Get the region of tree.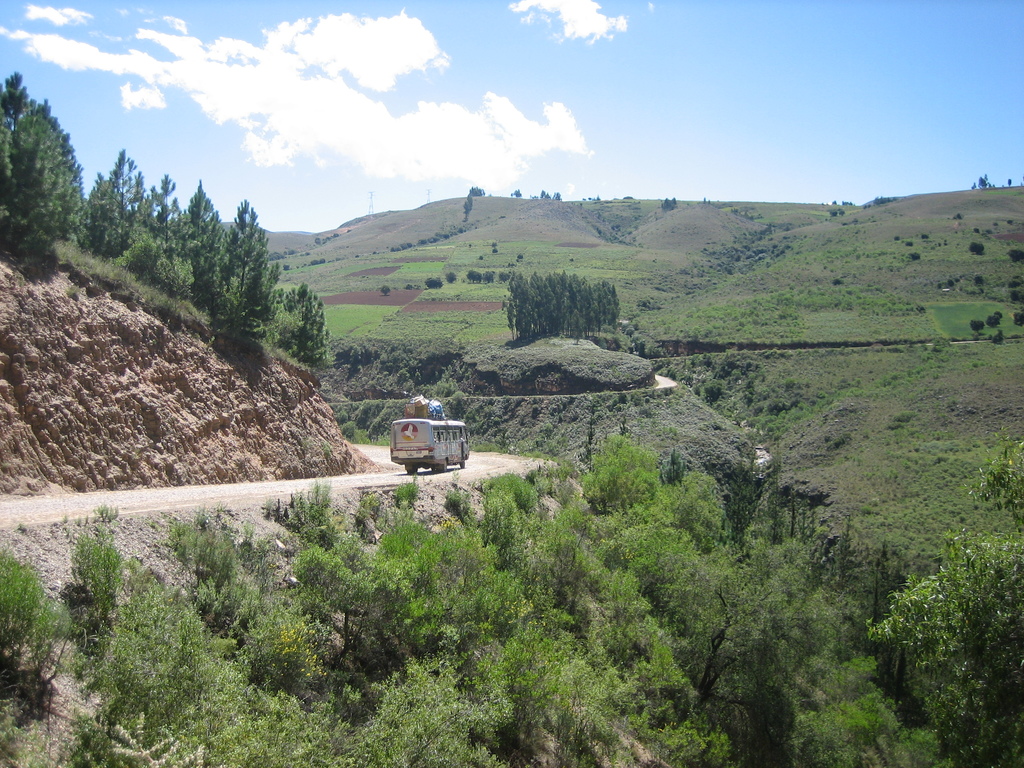
868,540,1023,767.
